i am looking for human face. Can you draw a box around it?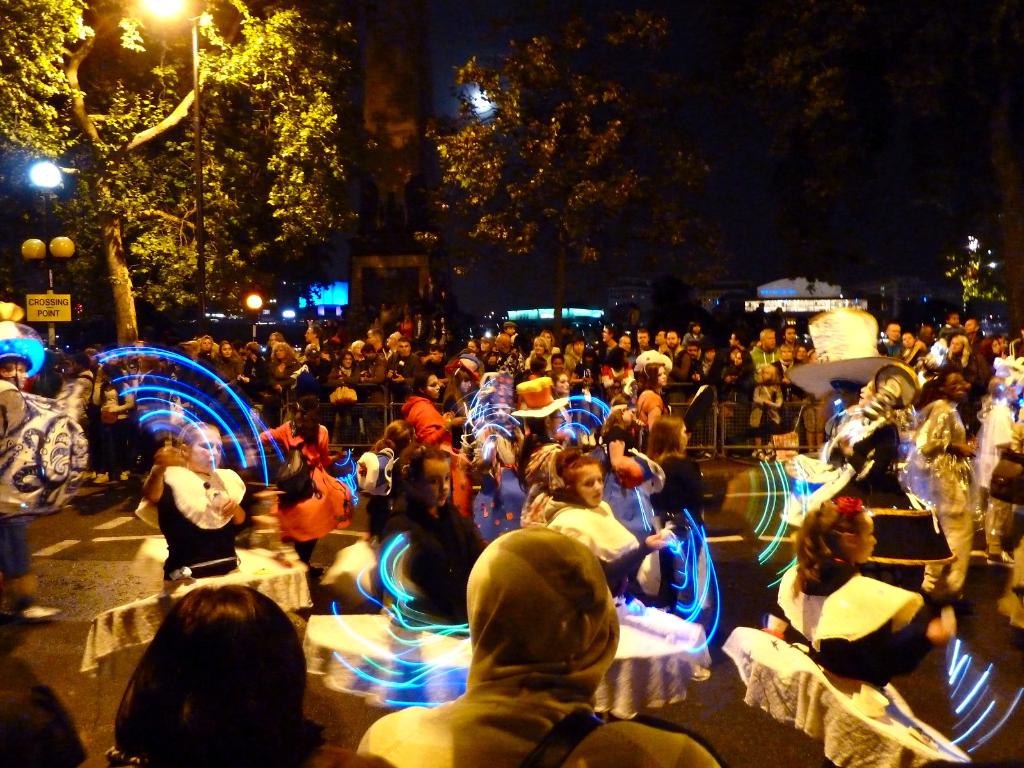
Sure, the bounding box is 573 340 582 355.
